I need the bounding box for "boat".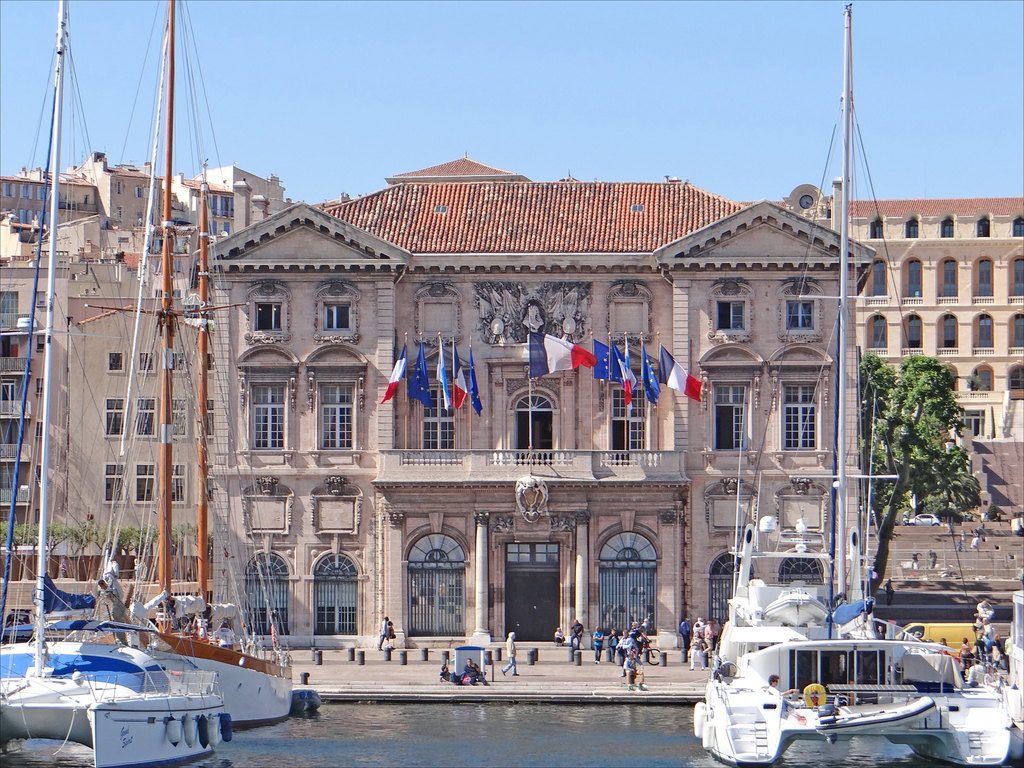
Here it is: crop(1004, 586, 1023, 765).
